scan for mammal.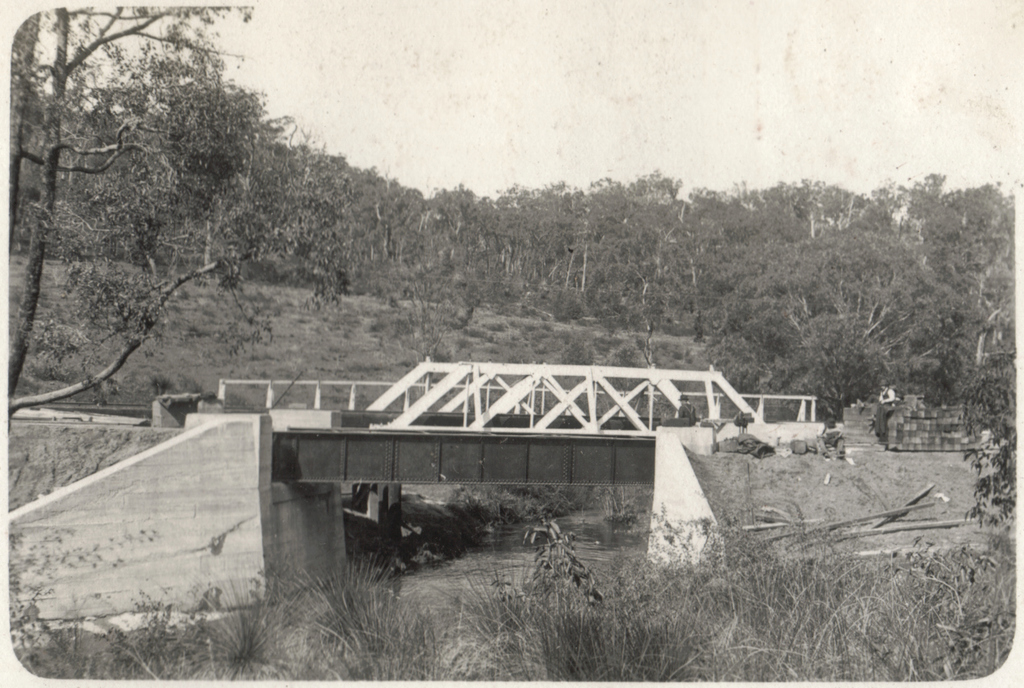
Scan result: 876/378/896/444.
